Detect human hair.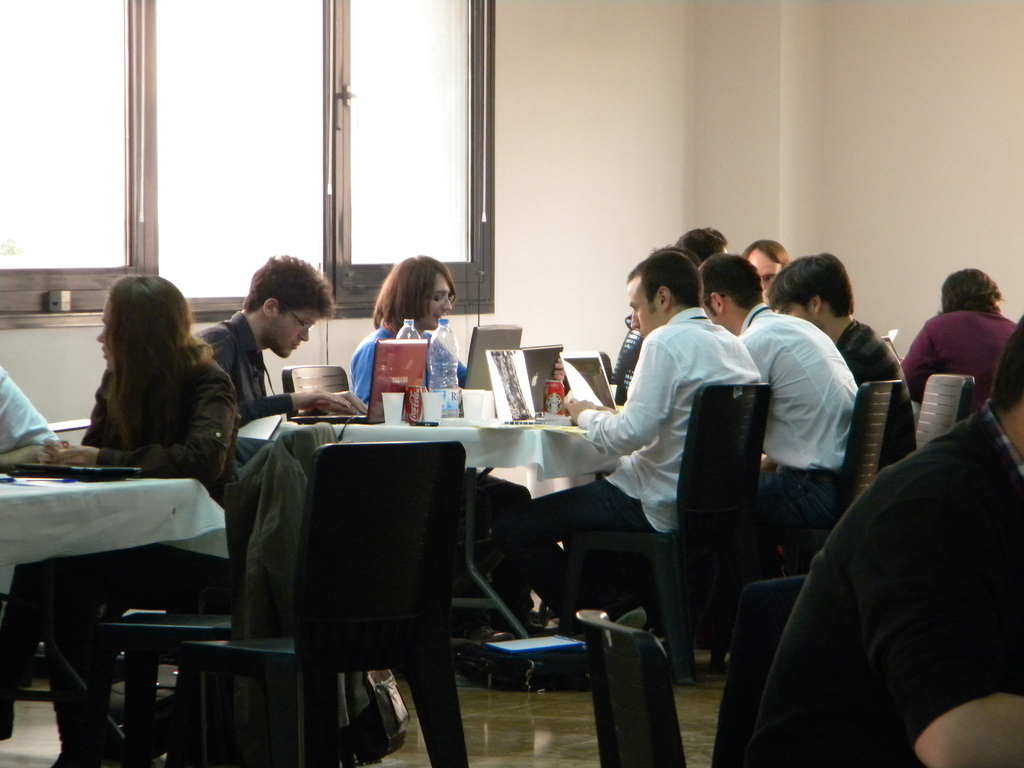
Detected at <region>249, 252, 336, 317</region>.
